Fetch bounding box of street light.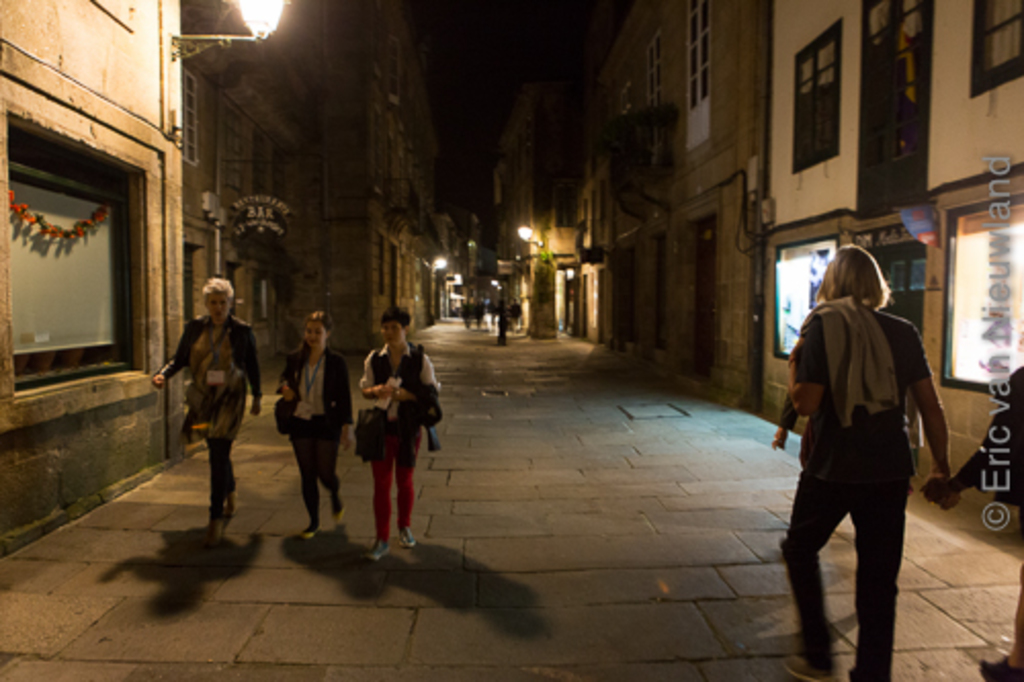
Bbox: x1=174 y1=0 x2=291 y2=45.
